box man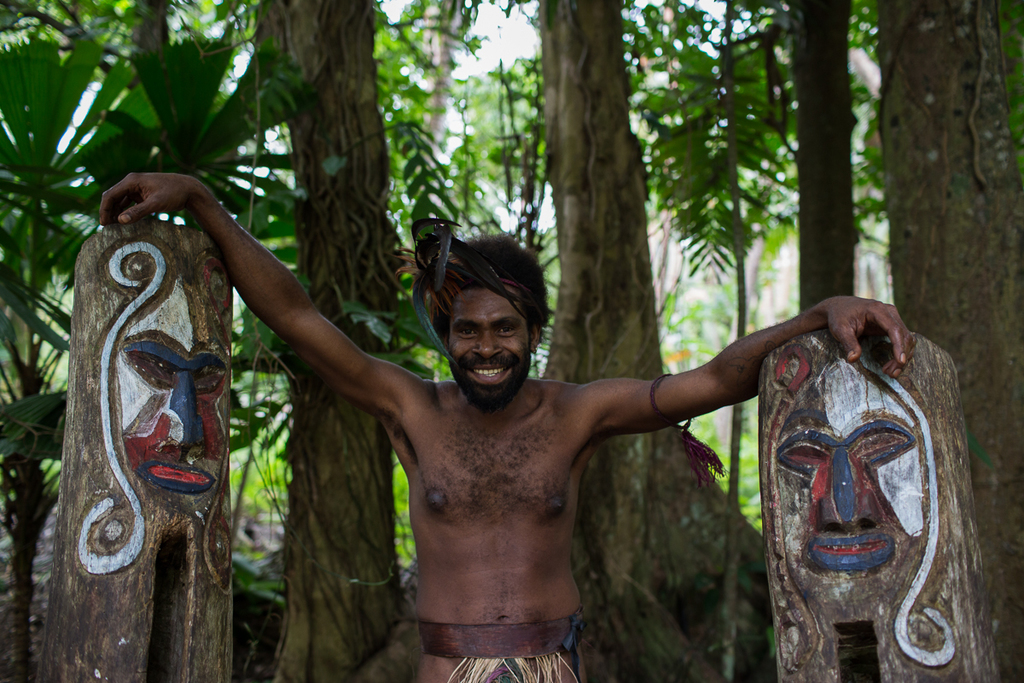
{"left": 96, "top": 171, "right": 916, "bottom": 682}
